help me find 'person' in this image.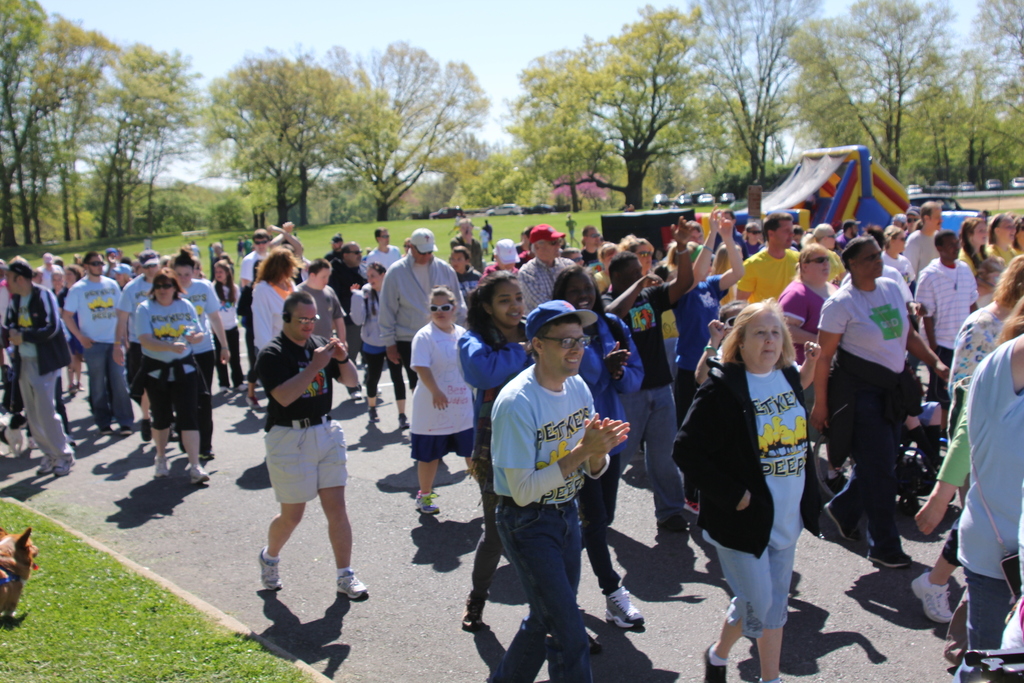
Found it: BBox(257, 292, 369, 599).
